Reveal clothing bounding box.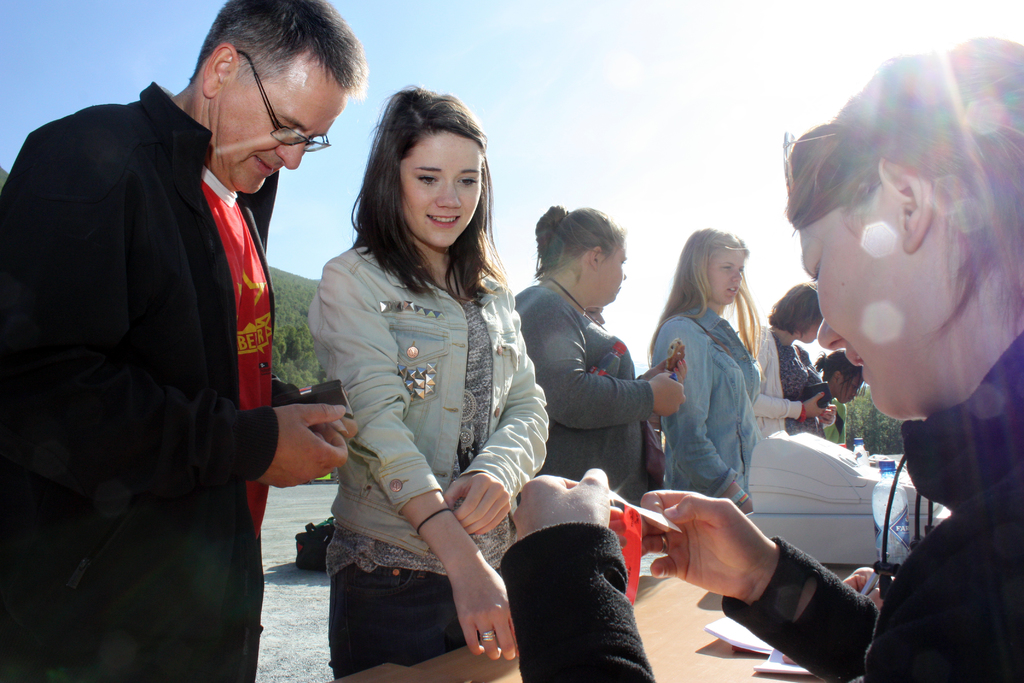
Revealed: x1=757, y1=335, x2=842, y2=432.
